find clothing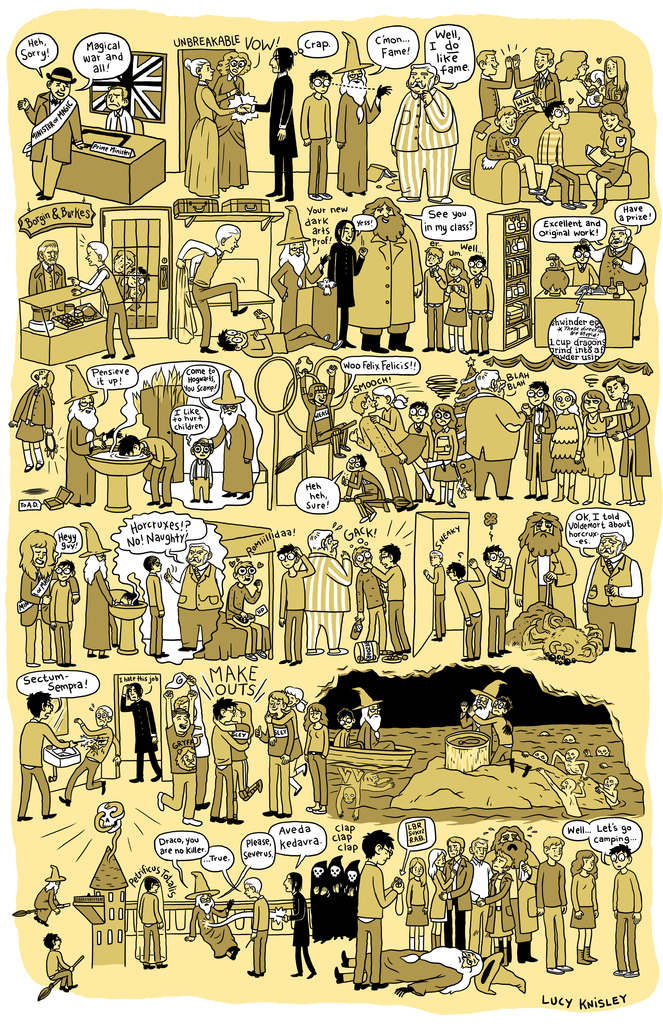
(x1=454, y1=564, x2=488, y2=655)
